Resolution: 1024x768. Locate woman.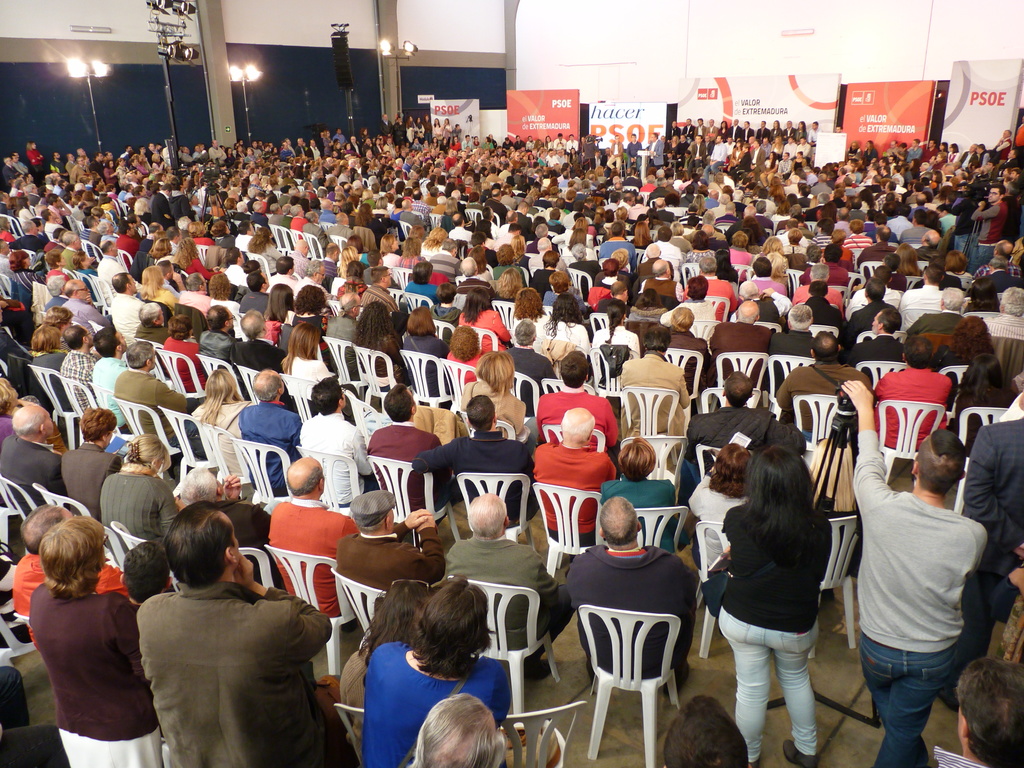
region(894, 242, 925, 280).
